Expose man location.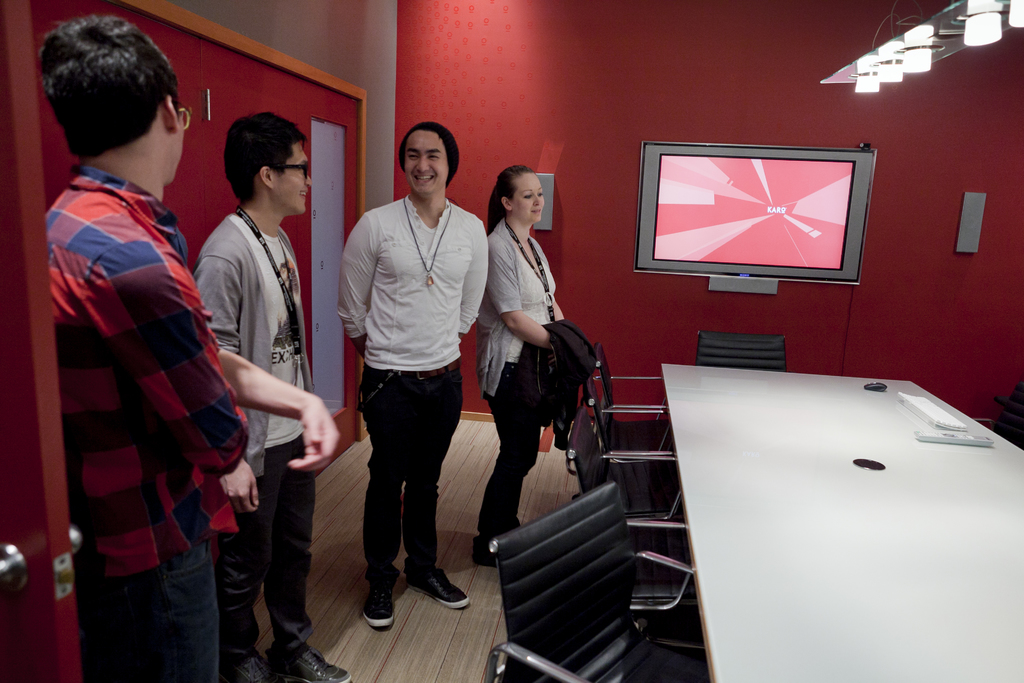
Exposed at [198, 108, 341, 673].
